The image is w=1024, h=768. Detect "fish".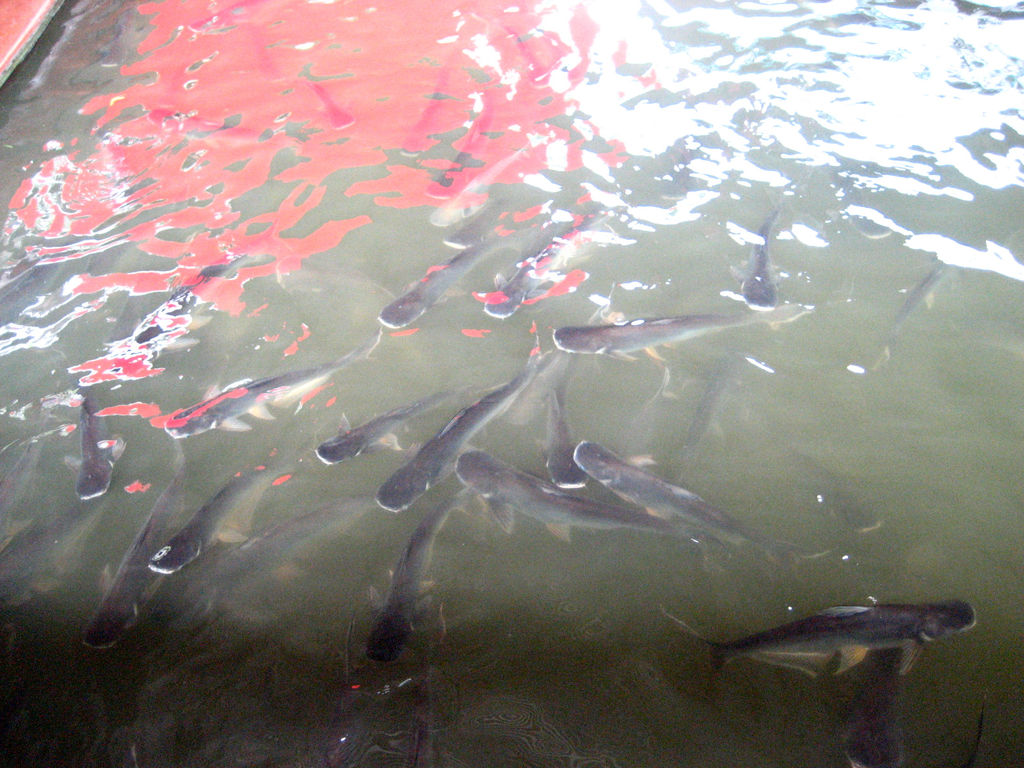
Detection: rect(536, 372, 593, 488).
